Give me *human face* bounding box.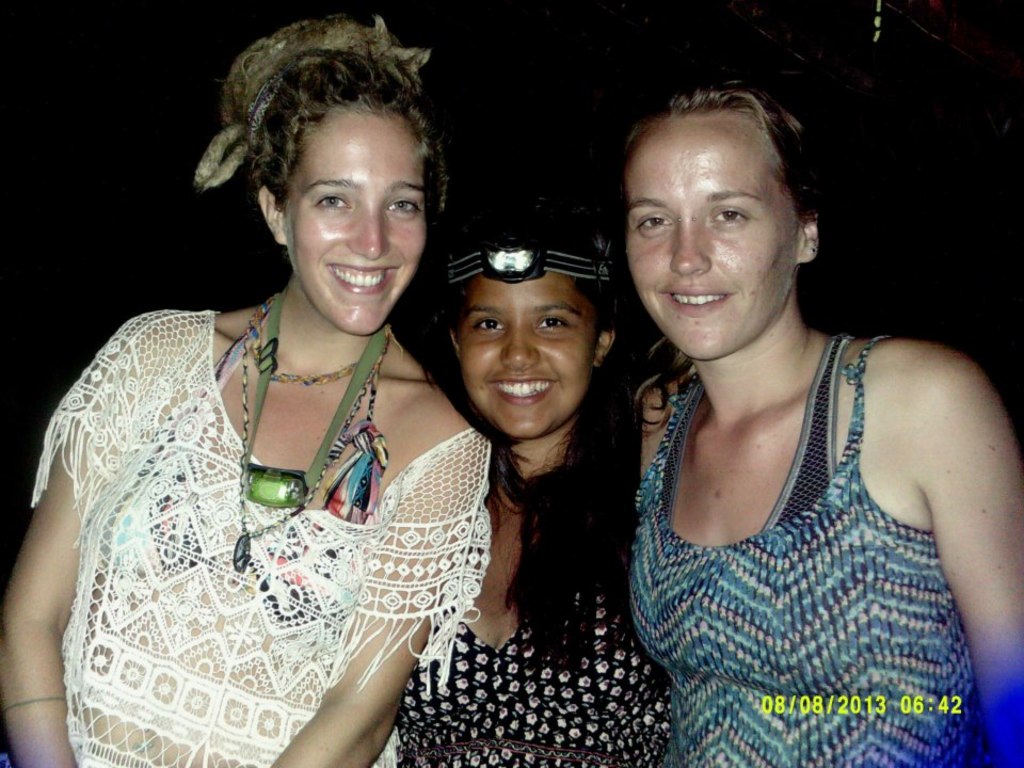
region(463, 270, 587, 437).
